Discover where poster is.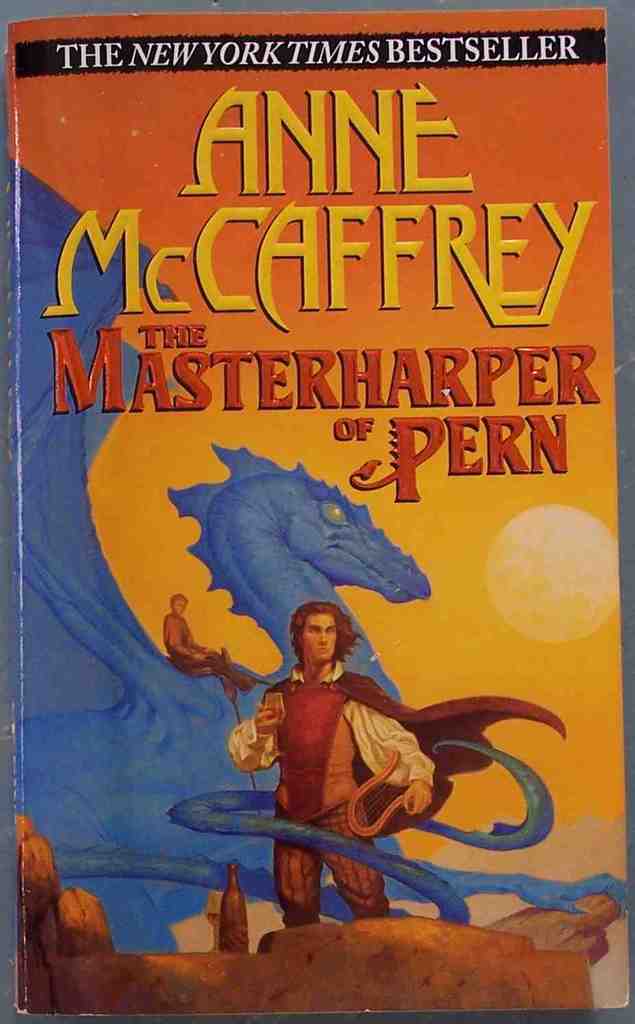
Discovered at x1=10 y1=8 x2=634 y2=1023.
